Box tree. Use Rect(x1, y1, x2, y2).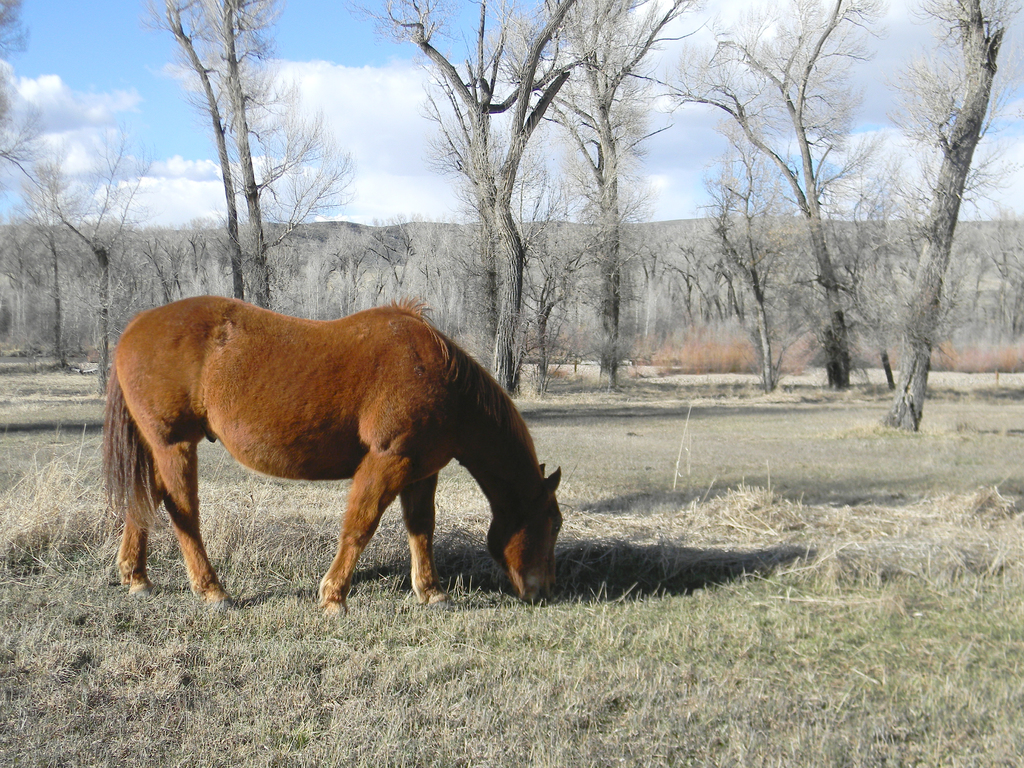
Rect(149, 0, 345, 309).
